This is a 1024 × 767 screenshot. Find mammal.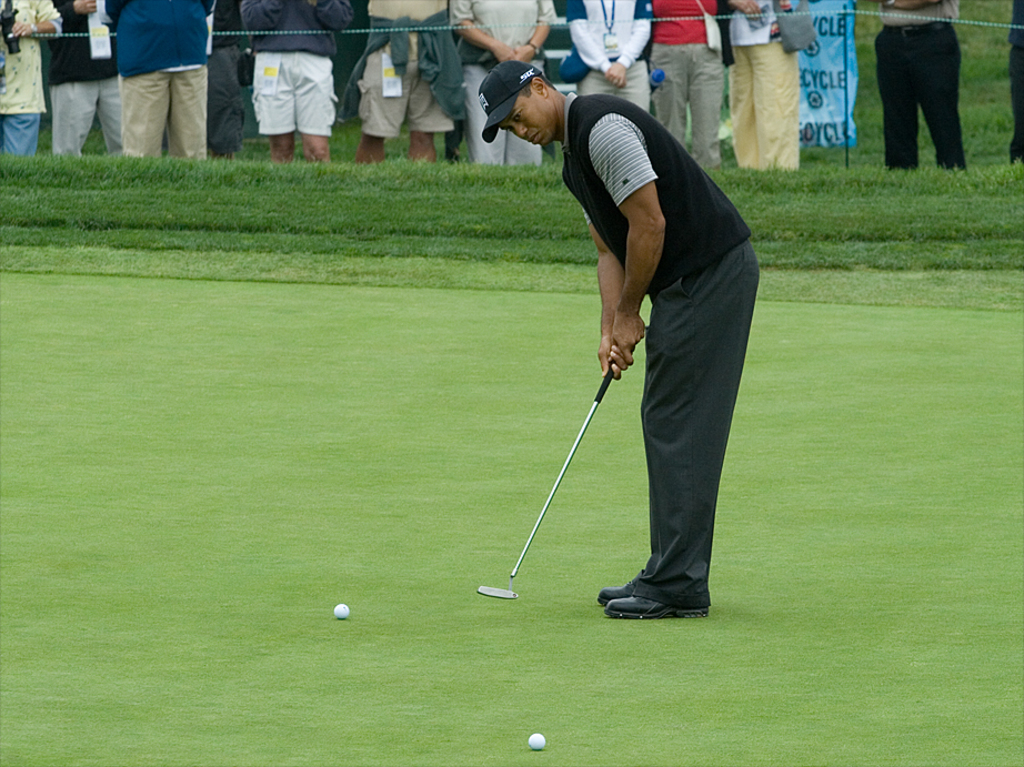
Bounding box: 48, 0, 122, 152.
